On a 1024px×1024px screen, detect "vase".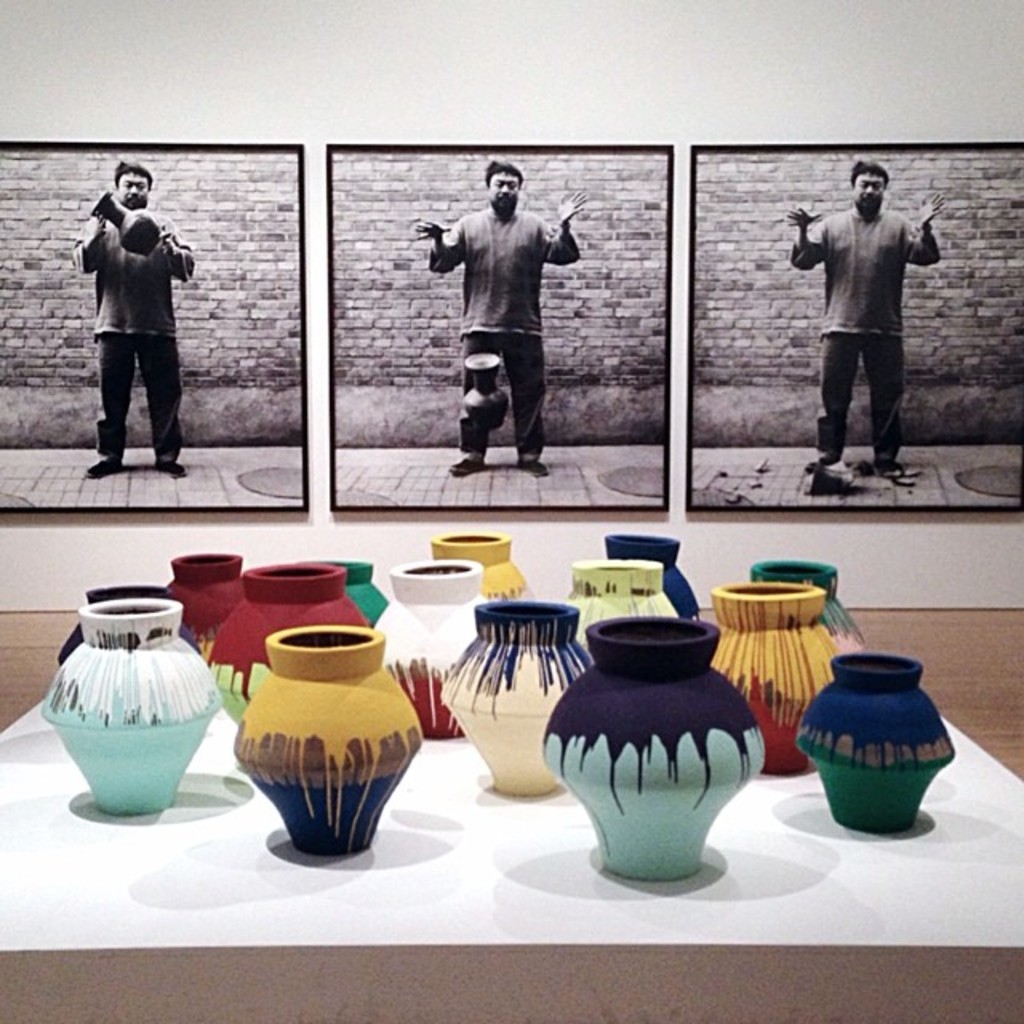
{"left": 206, "top": 557, "right": 373, "bottom": 715}.
